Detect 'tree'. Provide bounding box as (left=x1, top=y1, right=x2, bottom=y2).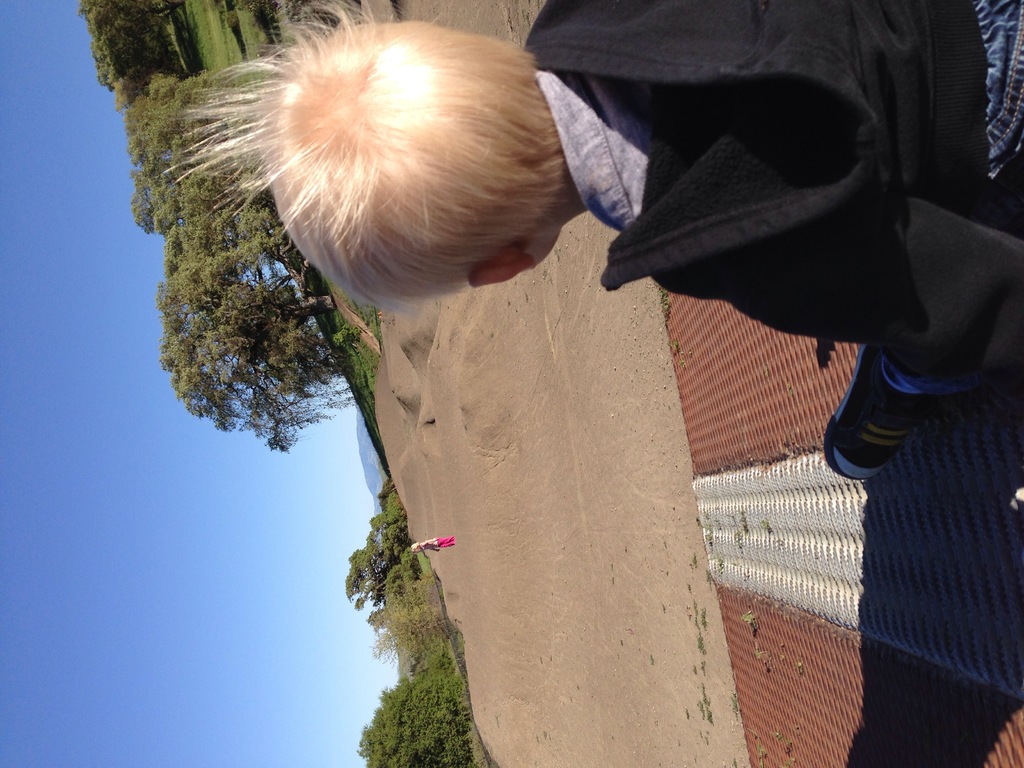
(left=132, top=67, right=369, bottom=447).
